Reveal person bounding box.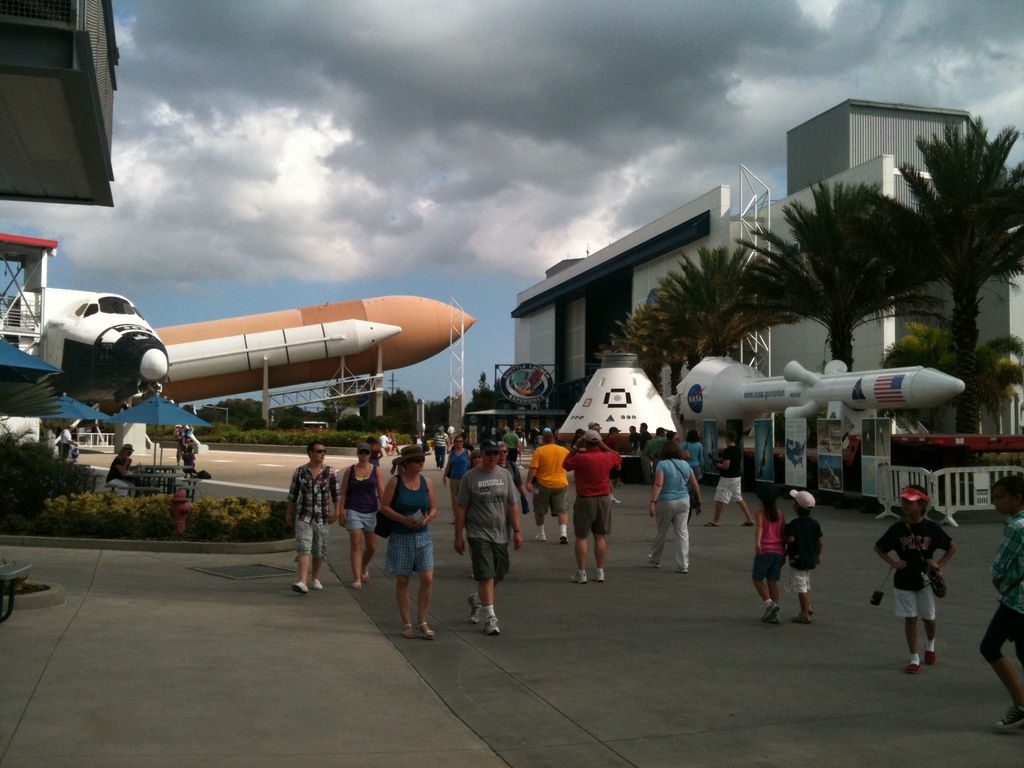
Revealed: 429/424/451/471.
